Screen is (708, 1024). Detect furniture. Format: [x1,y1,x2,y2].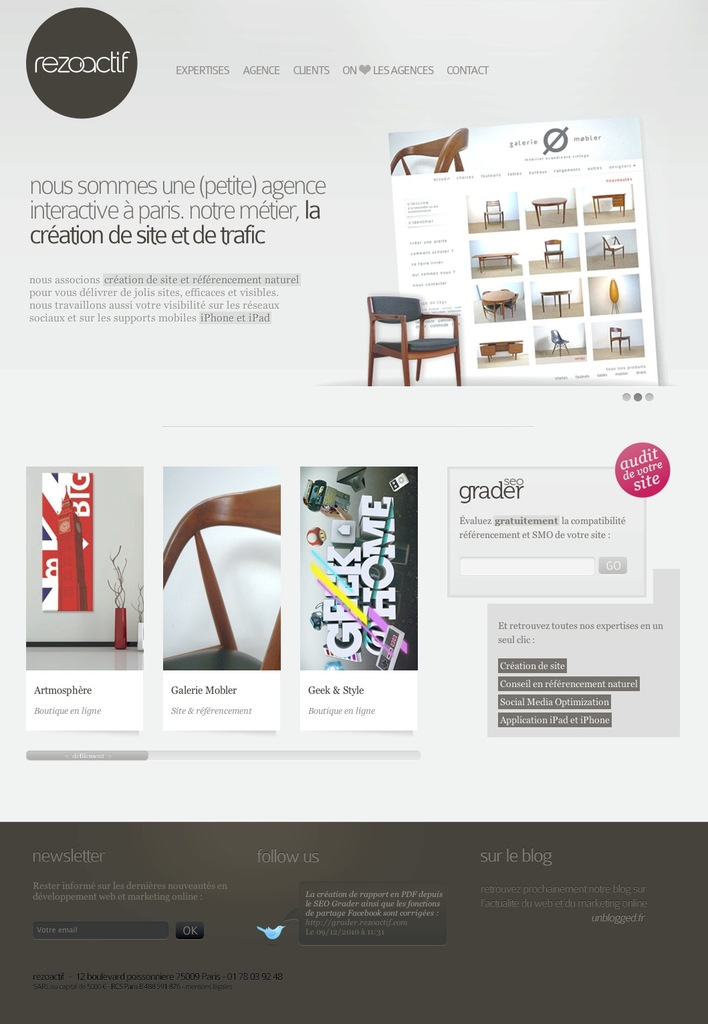
[550,330,570,354].
